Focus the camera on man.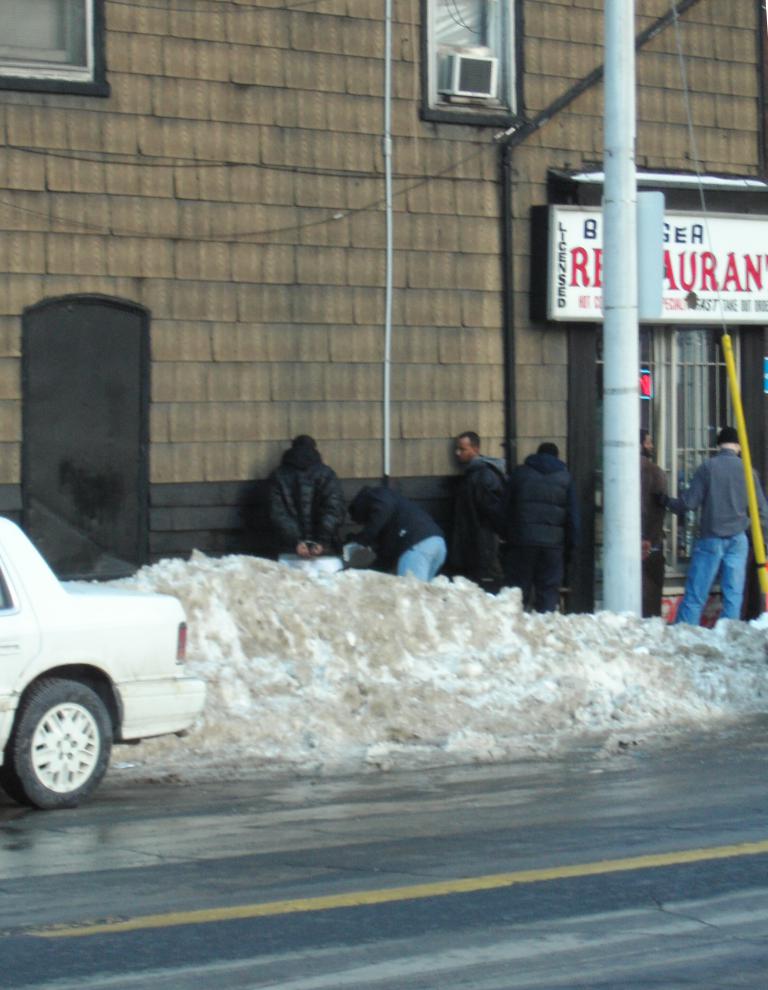
Focus region: 642 425 669 611.
